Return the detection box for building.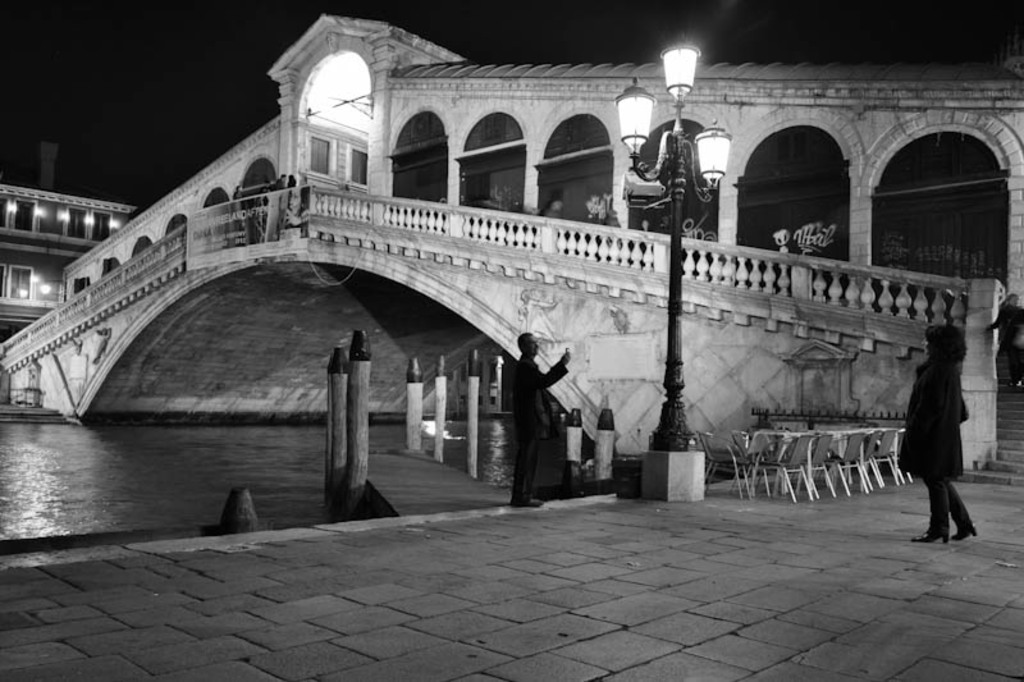
{"x1": 0, "y1": 13, "x2": 1023, "y2": 476}.
